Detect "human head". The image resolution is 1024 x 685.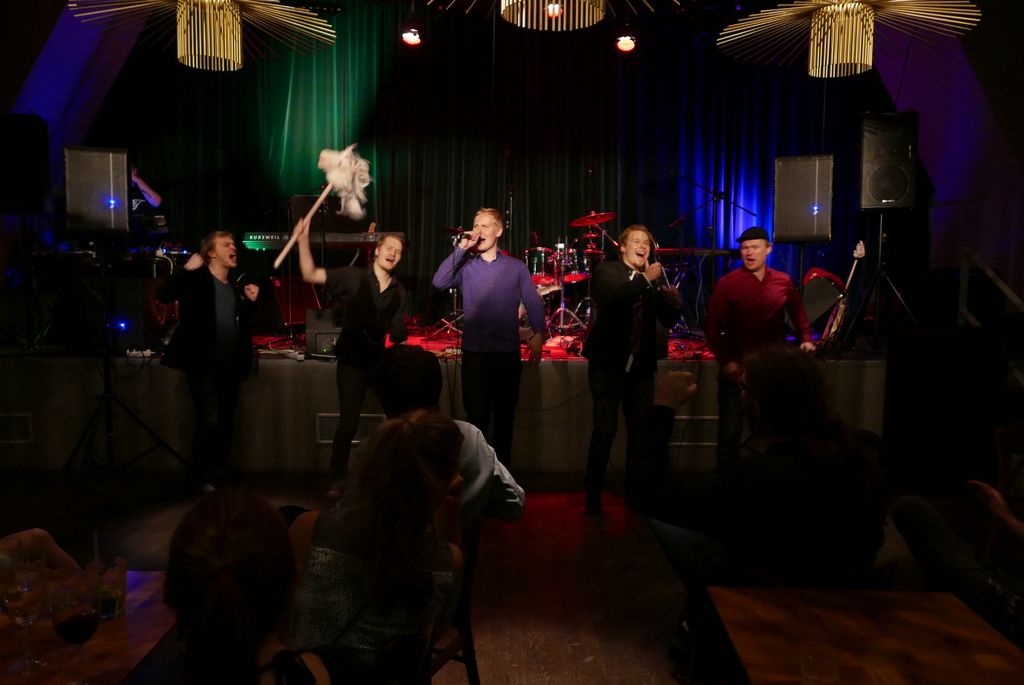
{"x1": 346, "y1": 412, "x2": 466, "y2": 532}.
